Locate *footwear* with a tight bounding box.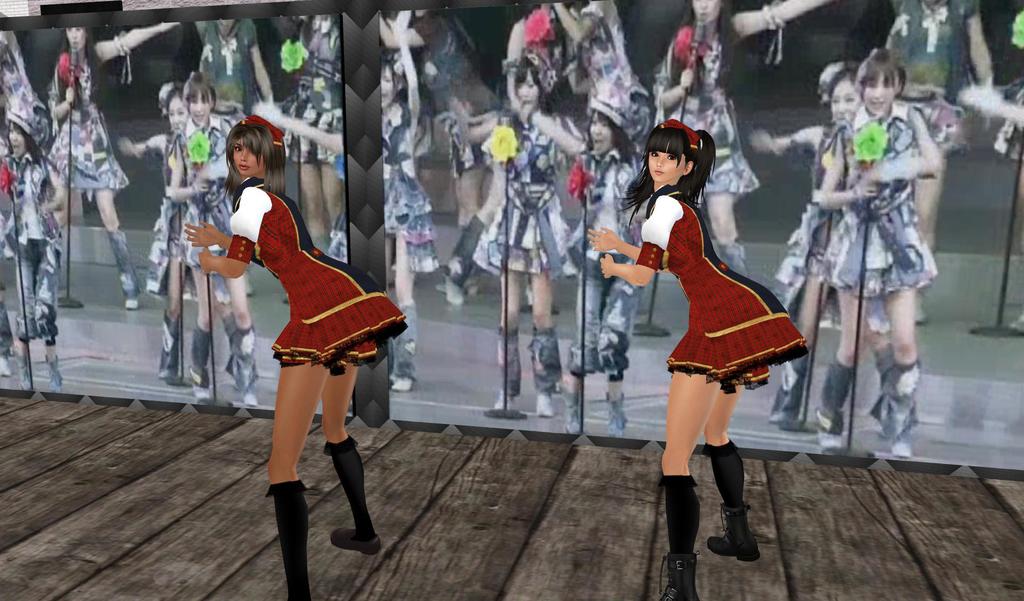
box(610, 395, 628, 434).
